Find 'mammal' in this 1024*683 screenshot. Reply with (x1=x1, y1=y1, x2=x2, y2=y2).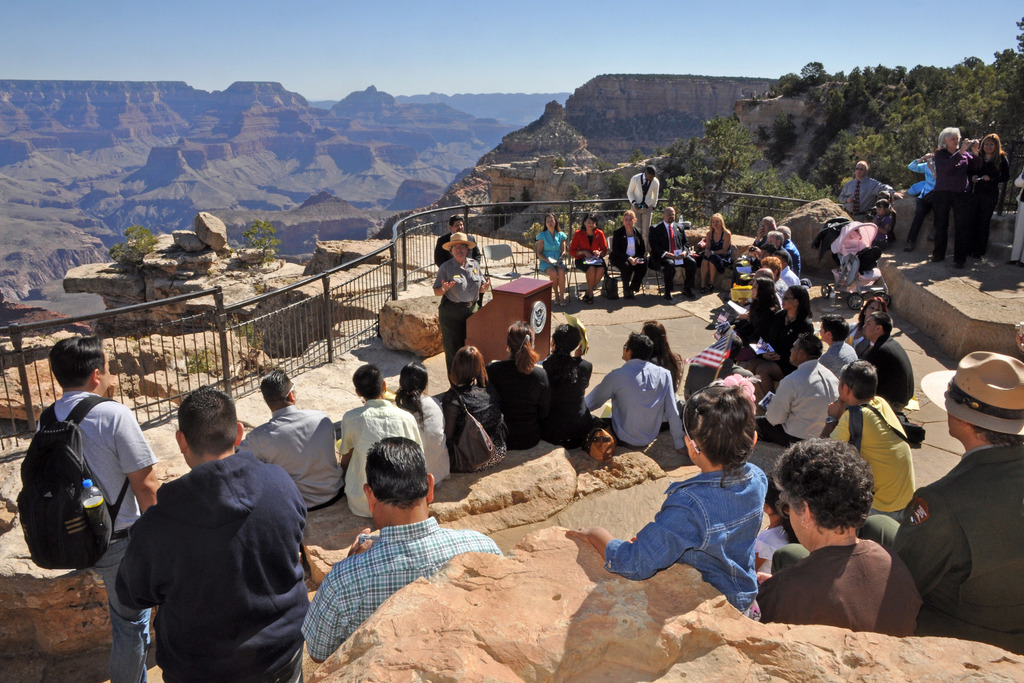
(x1=905, y1=150, x2=938, y2=252).
